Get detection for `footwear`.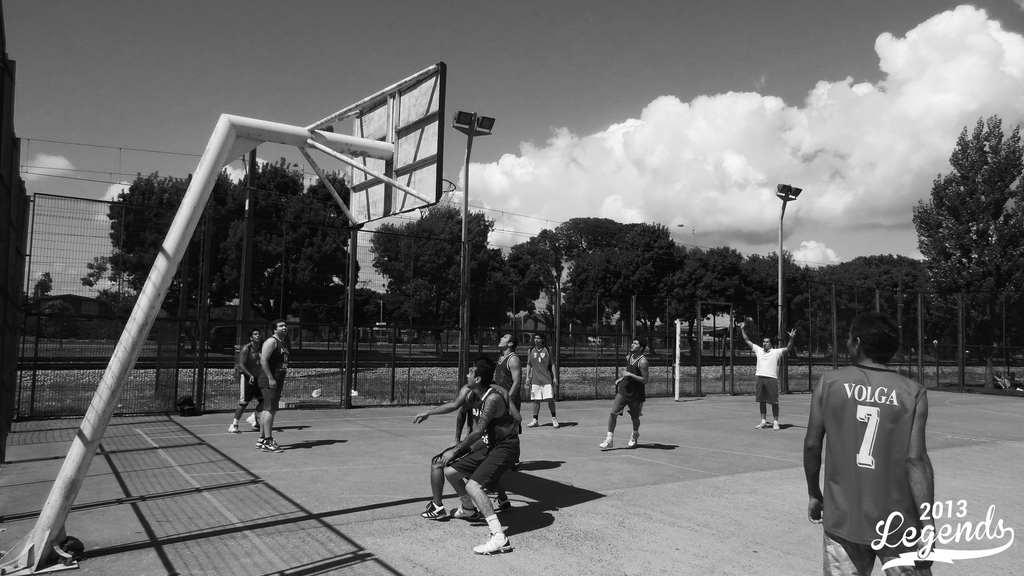
Detection: left=227, top=426, right=237, bottom=435.
